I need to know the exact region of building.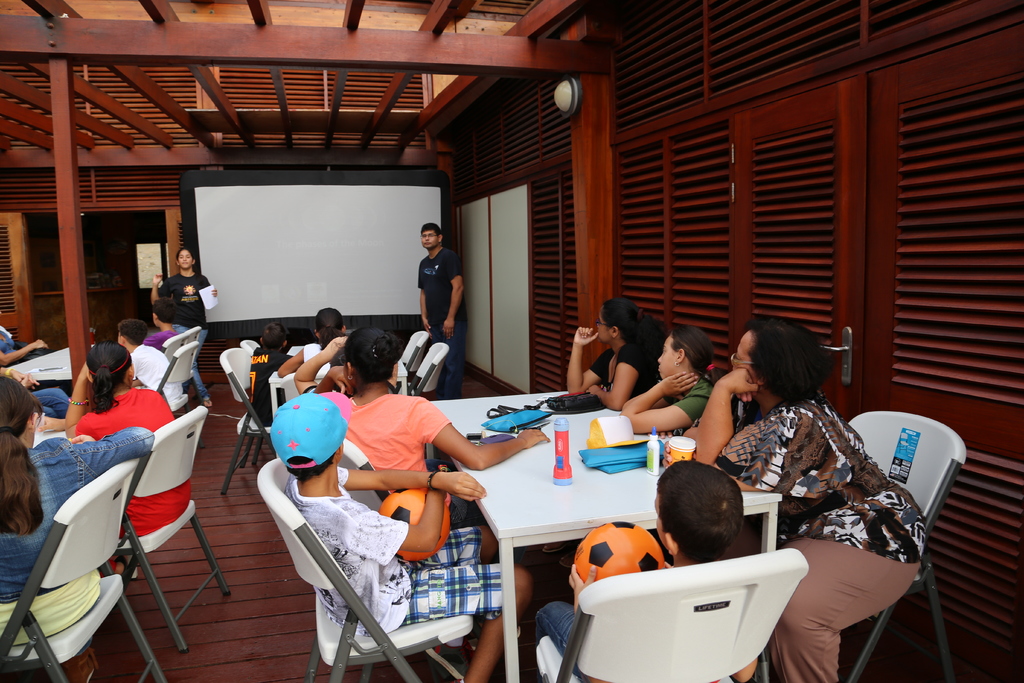
Region: locate(0, 0, 1023, 682).
